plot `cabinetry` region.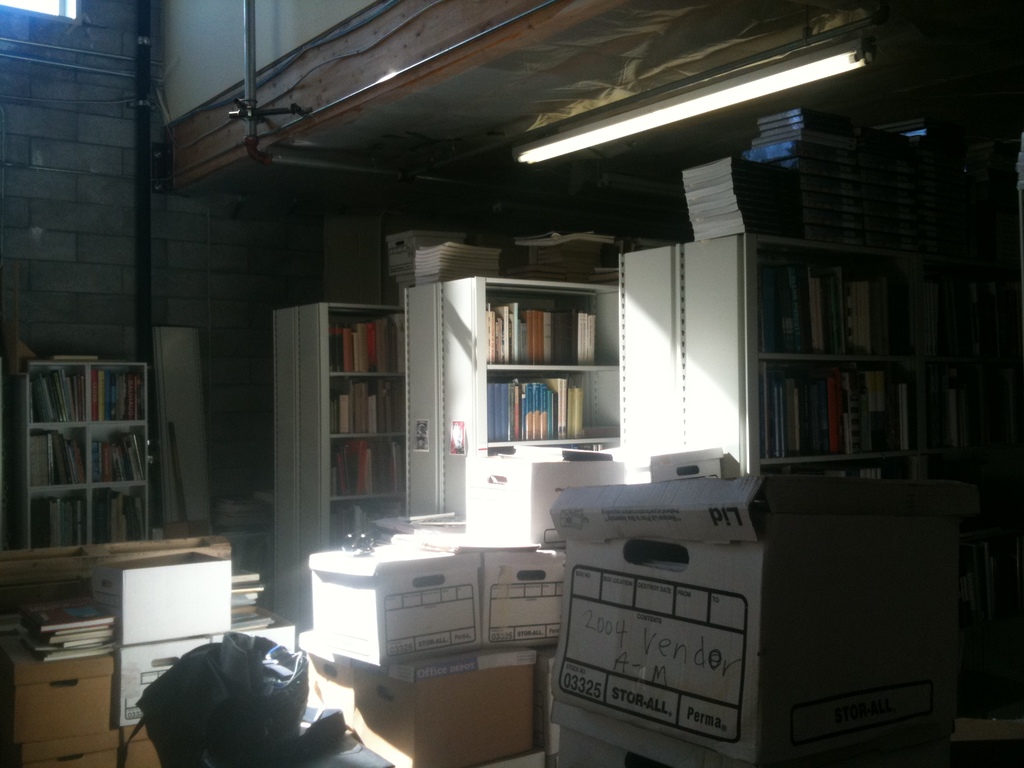
Plotted at 1:542:280:767.
